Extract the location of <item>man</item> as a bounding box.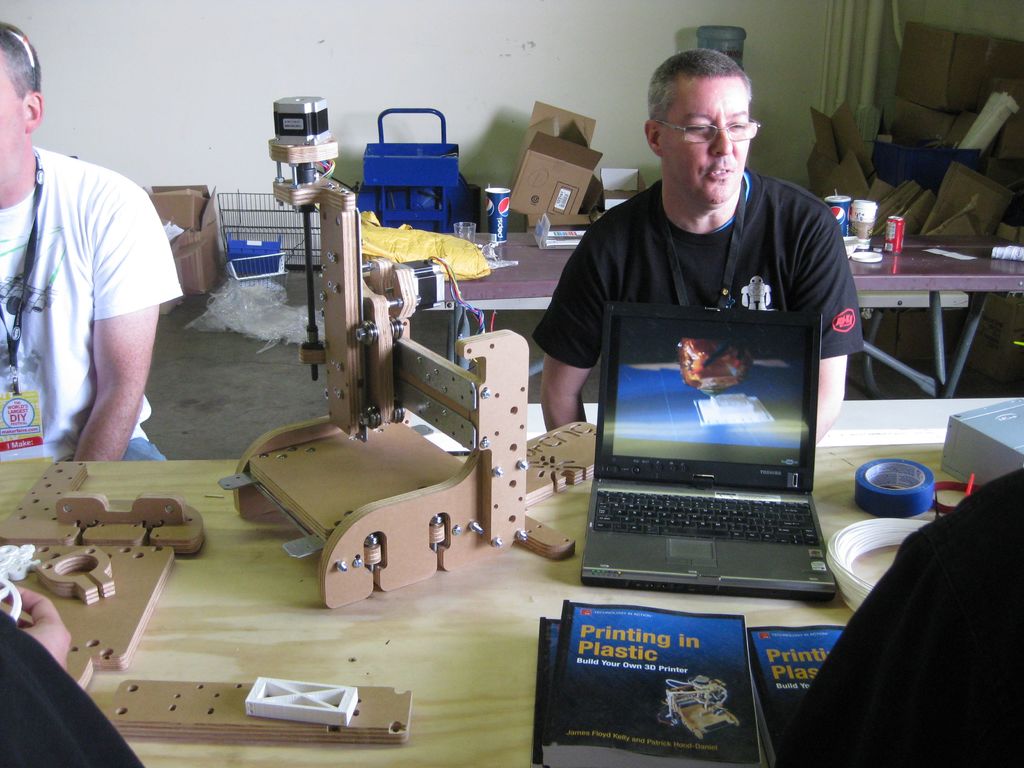
l=0, t=585, r=142, b=767.
